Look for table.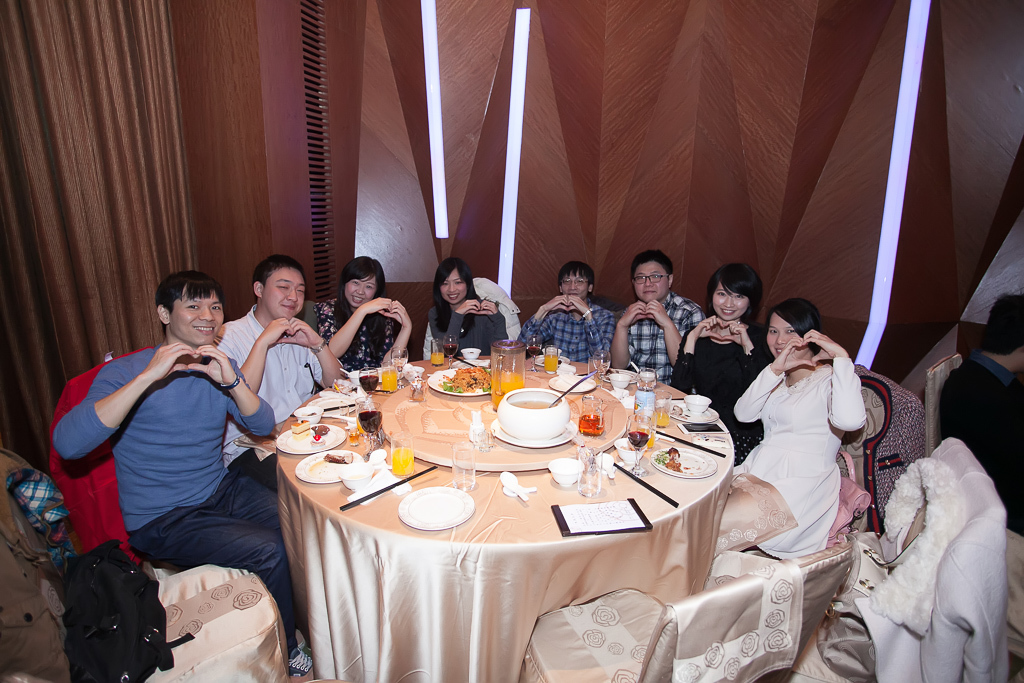
Found: left=242, top=371, right=763, bottom=682.
